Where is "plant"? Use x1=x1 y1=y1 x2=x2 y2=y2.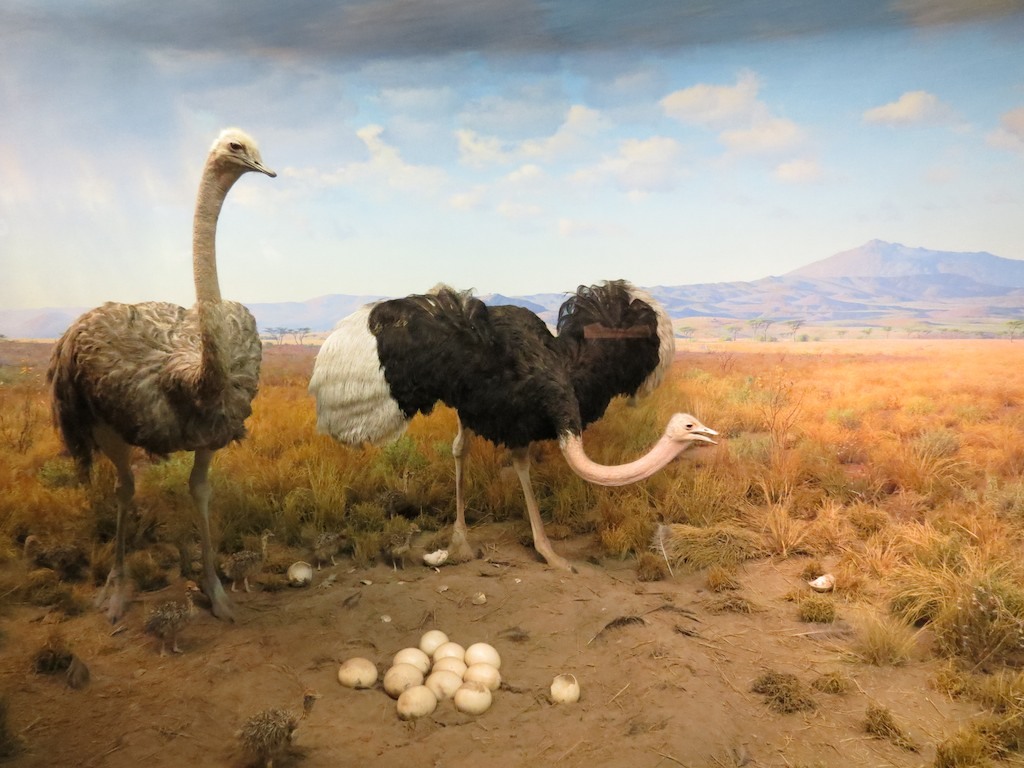
x1=926 y1=660 x2=1023 y2=708.
